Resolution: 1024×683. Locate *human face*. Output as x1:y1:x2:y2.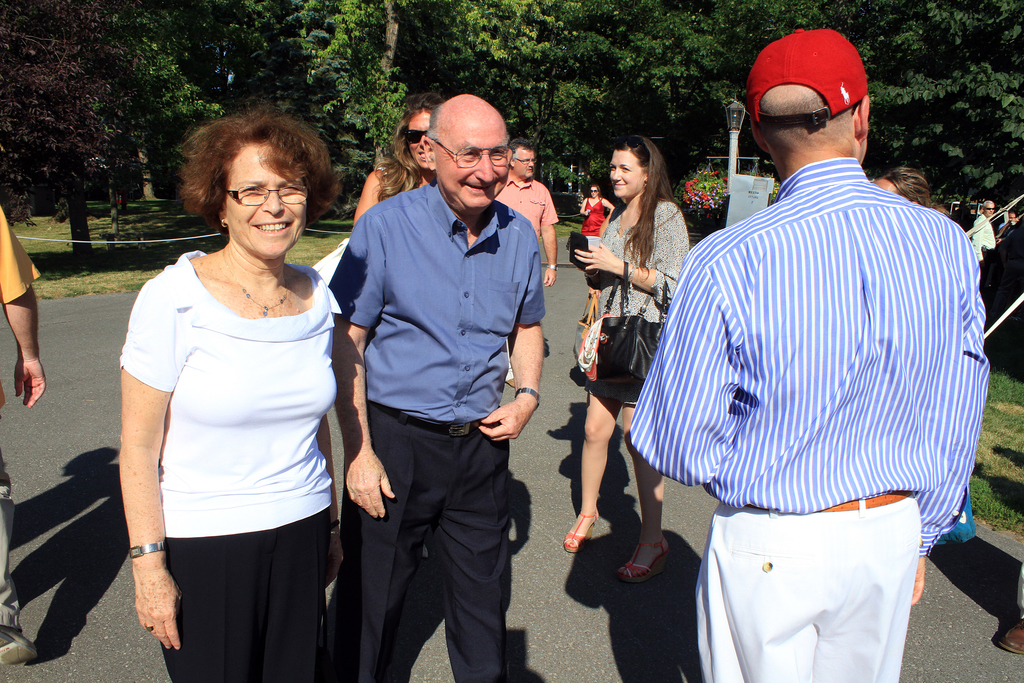
872:175:906:204.
